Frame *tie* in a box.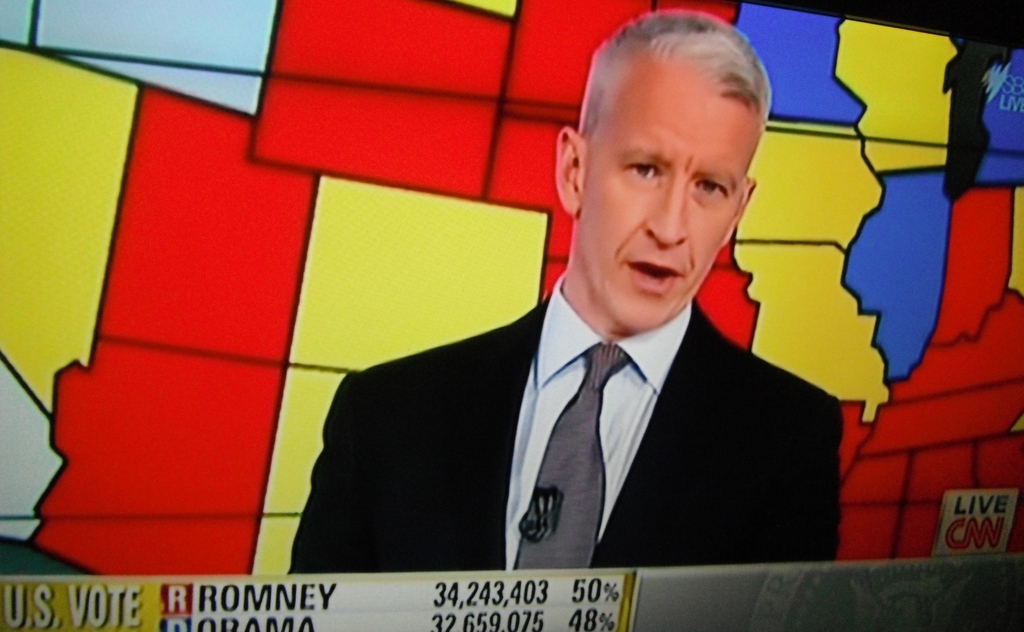
<region>509, 337, 630, 573</region>.
